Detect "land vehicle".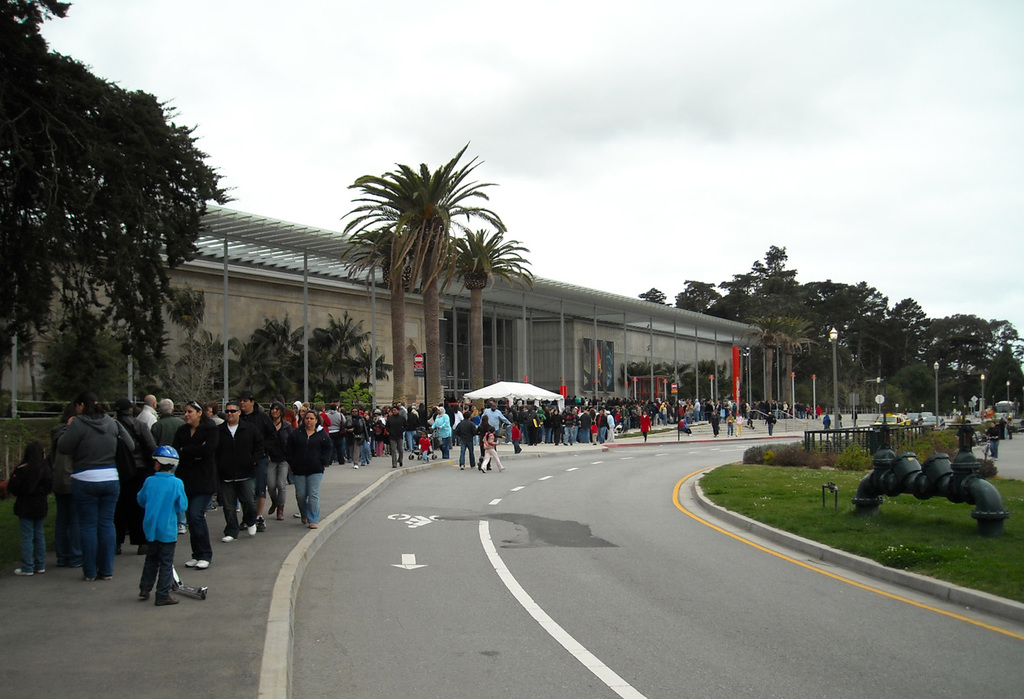
Detected at box(925, 410, 933, 418).
